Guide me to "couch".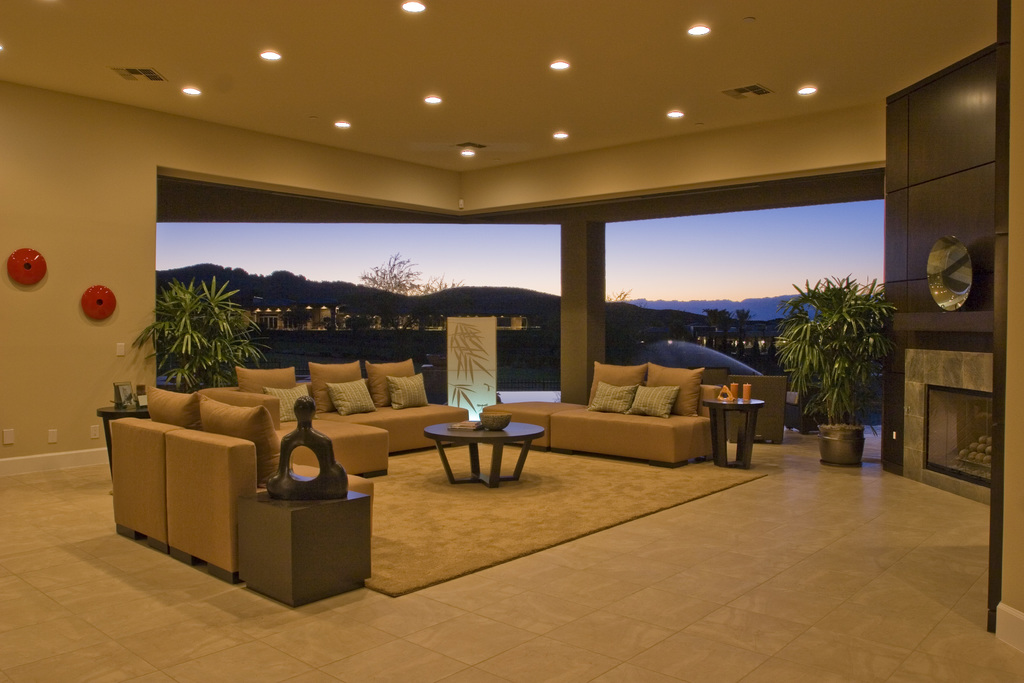
Guidance: Rect(202, 345, 477, 482).
